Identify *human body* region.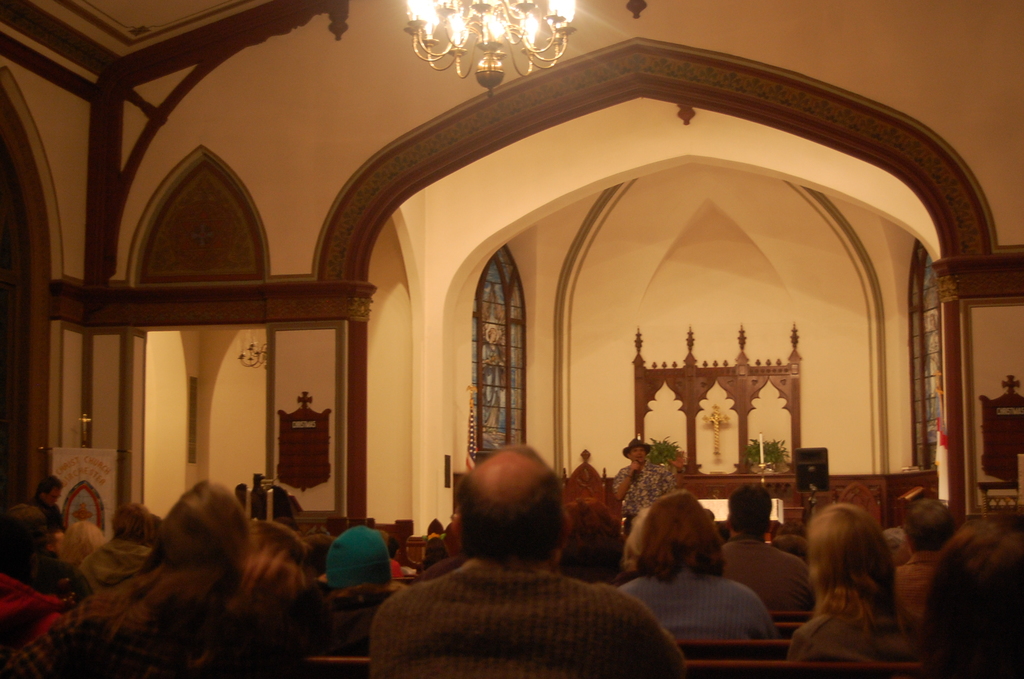
Region: <bbox>372, 455, 677, 678</bbox>.
